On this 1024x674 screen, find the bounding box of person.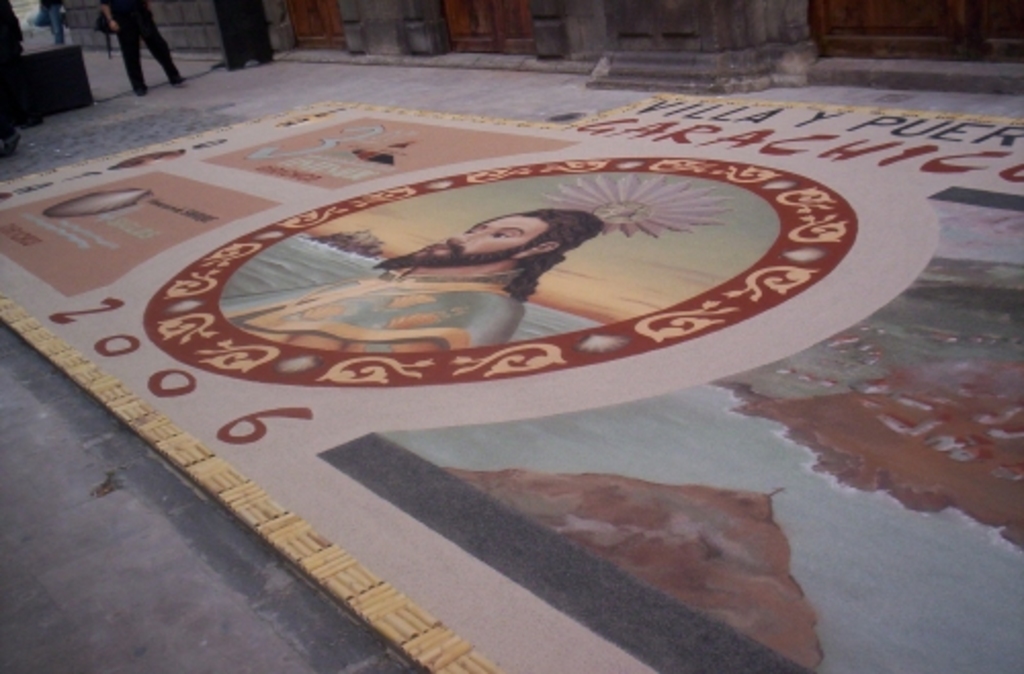
Bounding box: [x1=227, y1=205, x2=604, y2=350].
